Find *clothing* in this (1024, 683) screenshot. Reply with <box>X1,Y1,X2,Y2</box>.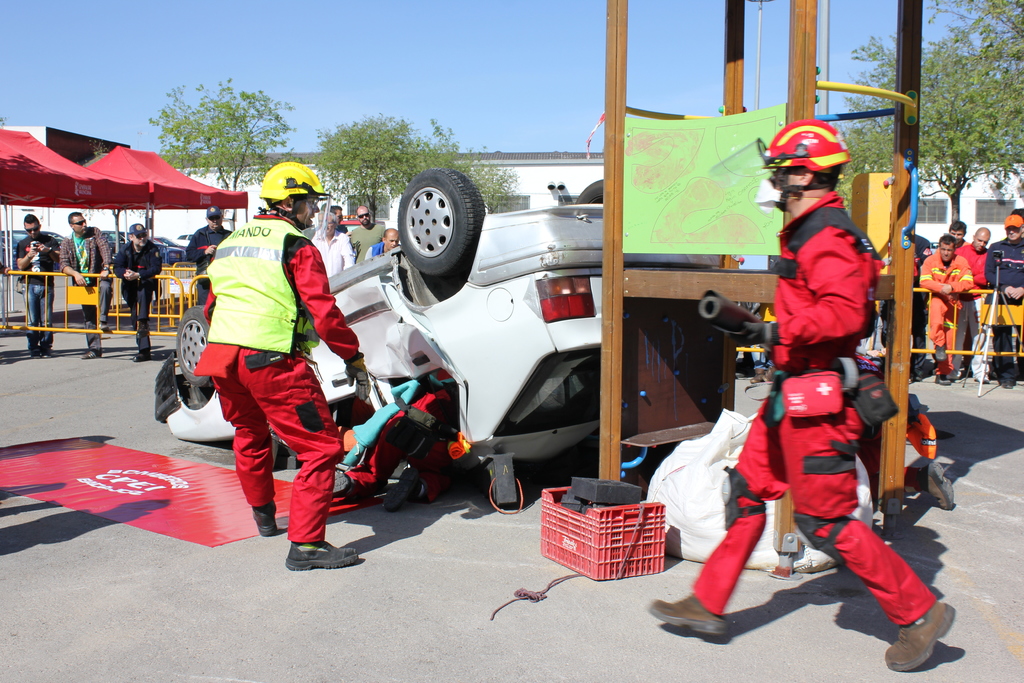
<box>184,226,227,305</box>.
